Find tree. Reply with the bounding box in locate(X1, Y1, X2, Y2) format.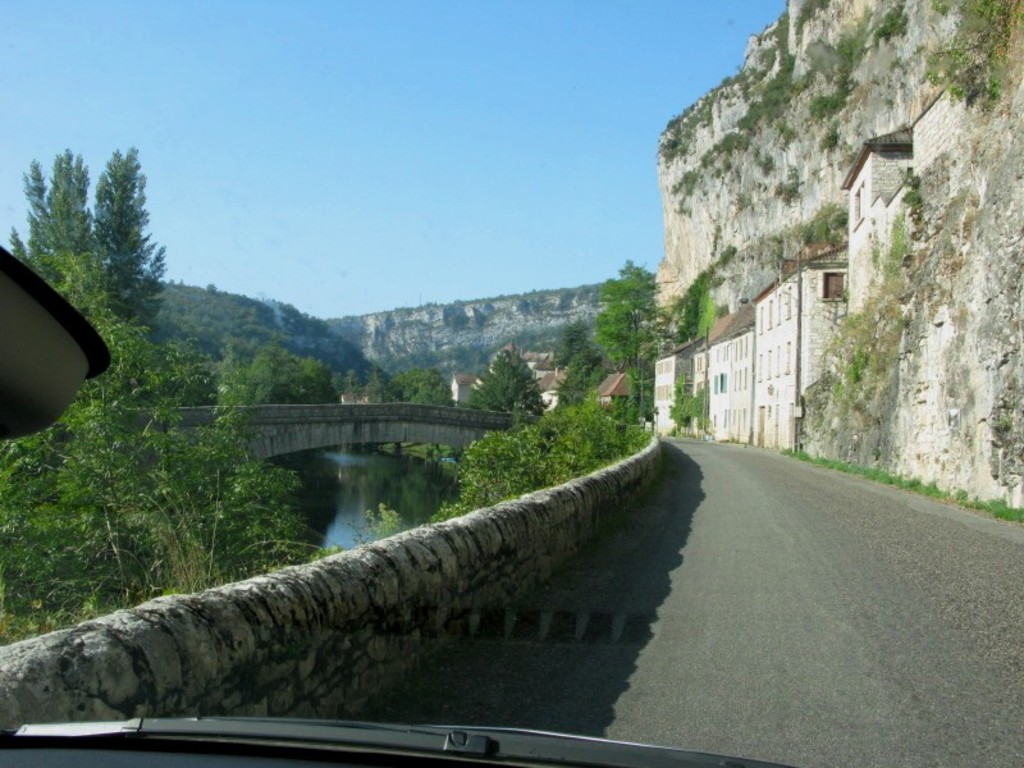
locate(424, 431, 544, 522).
